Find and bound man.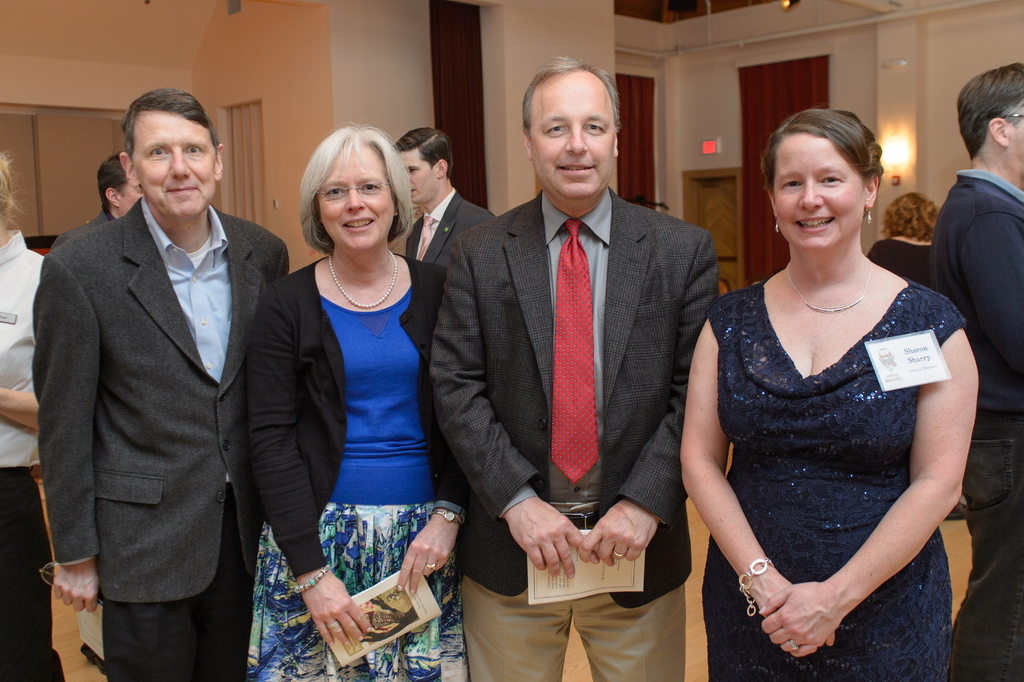
Bound: region(929, 57, 1023, 681).
